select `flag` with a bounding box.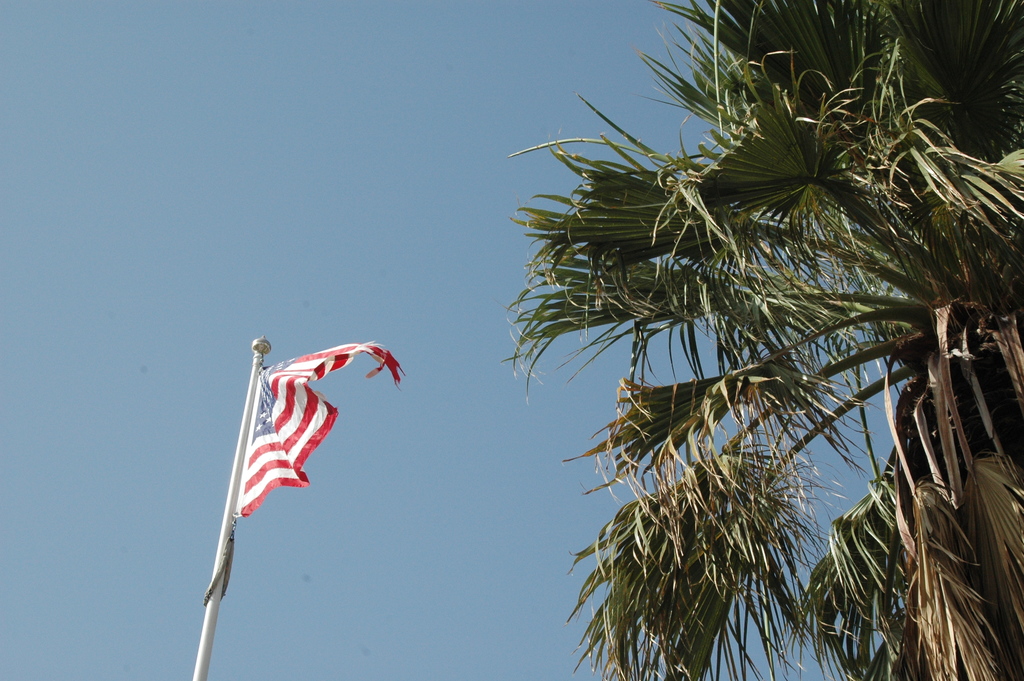
l=214, t=348, r=388, b=555.
